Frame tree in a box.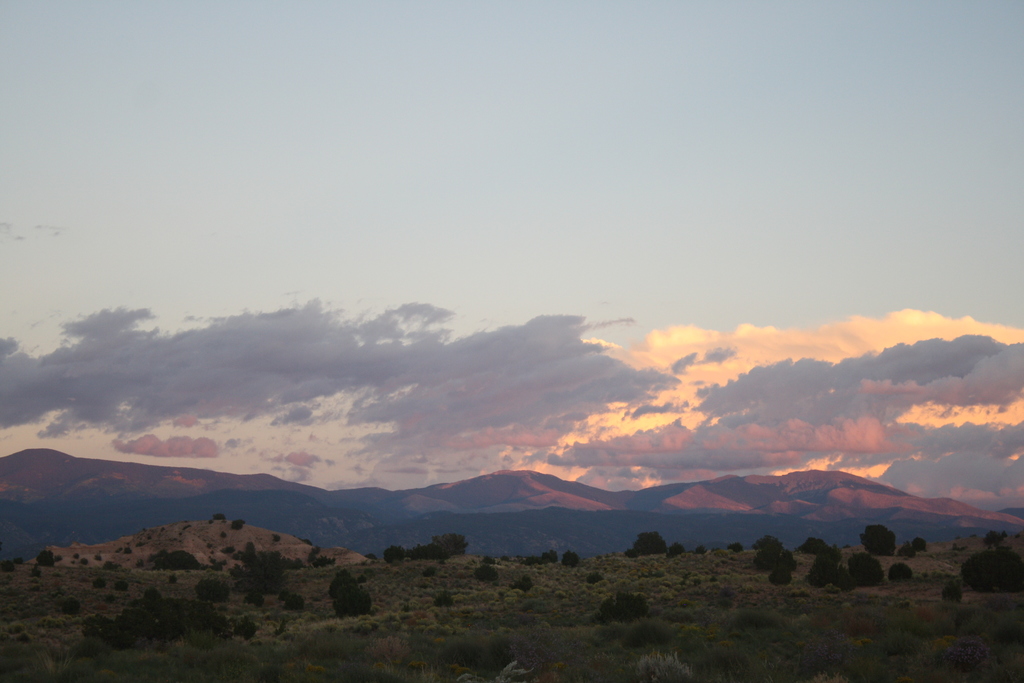
<box>210,509,232,523</box>.
